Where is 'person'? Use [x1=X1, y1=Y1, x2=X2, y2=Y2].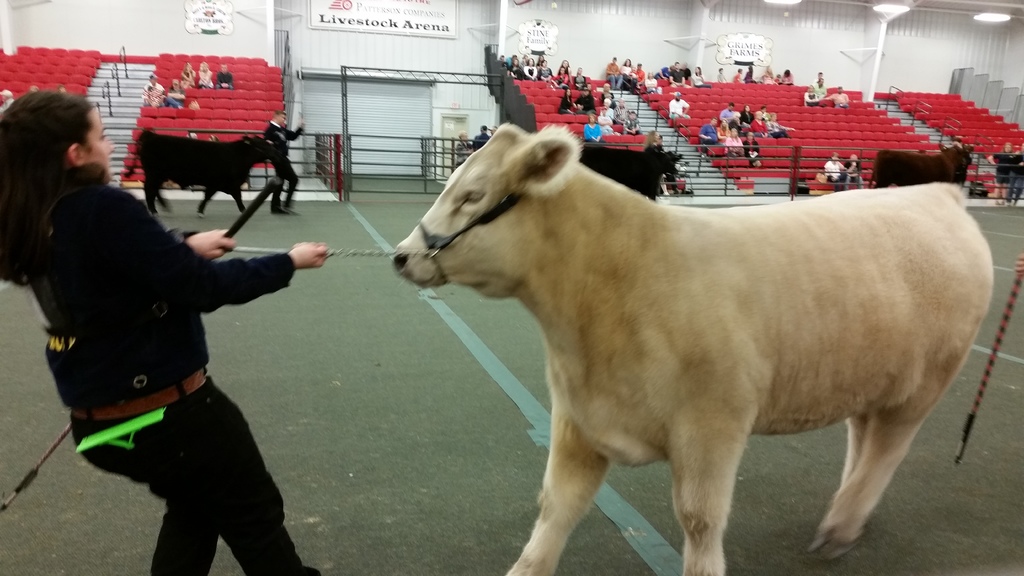
[x1=0, y1=88, x2=332, y2=575].
